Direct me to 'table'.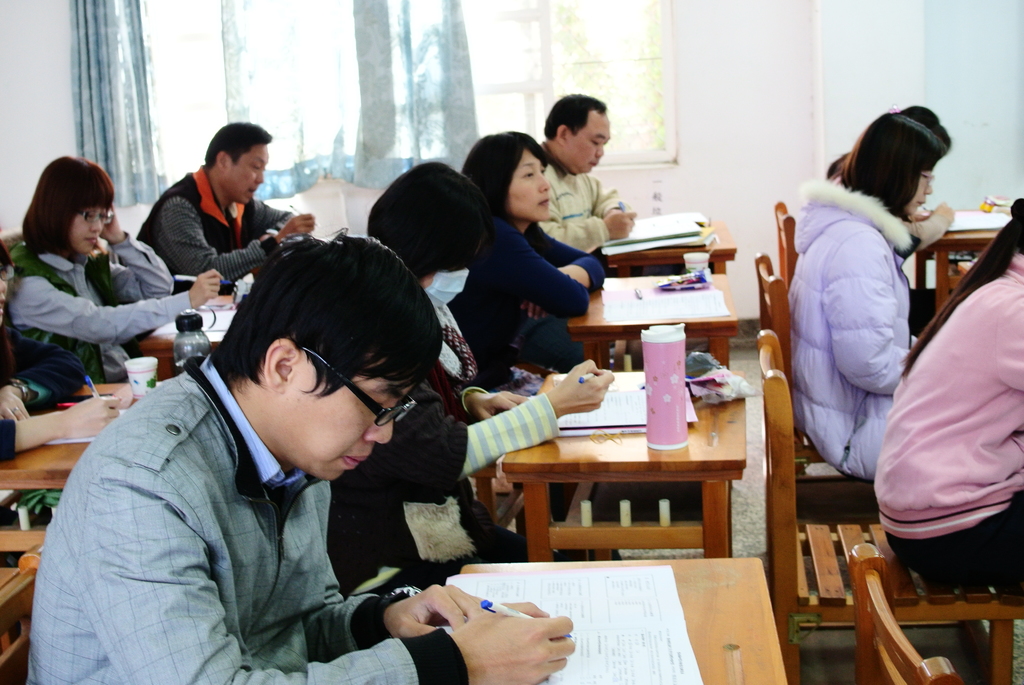
Direction: detection(467, 417, 785, 566).
